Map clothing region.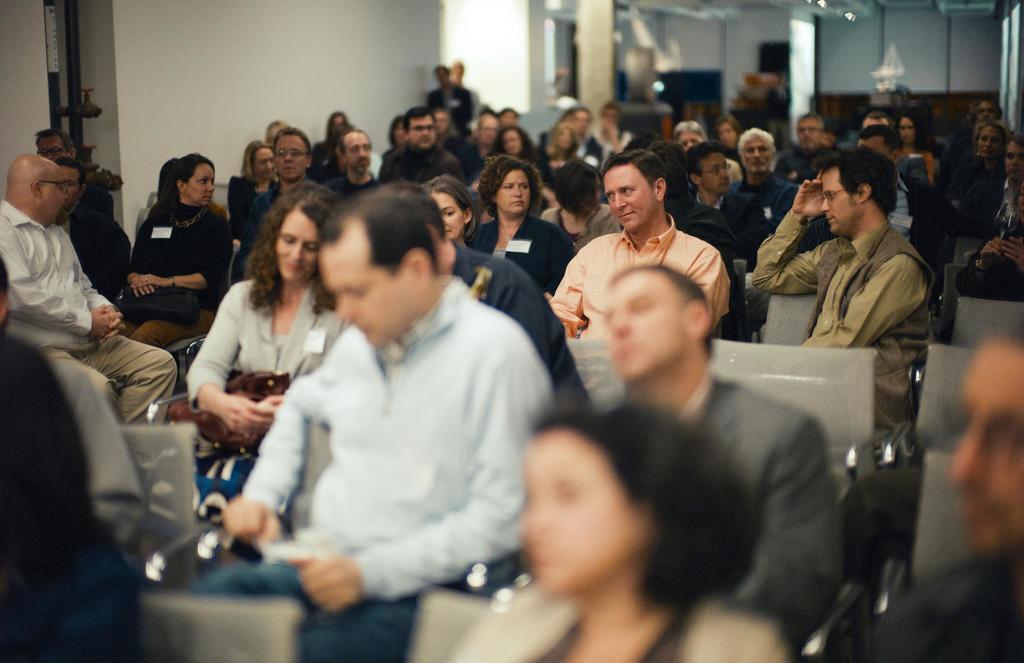
Mapped to left=750, top=220, right=931, bottom=440.
